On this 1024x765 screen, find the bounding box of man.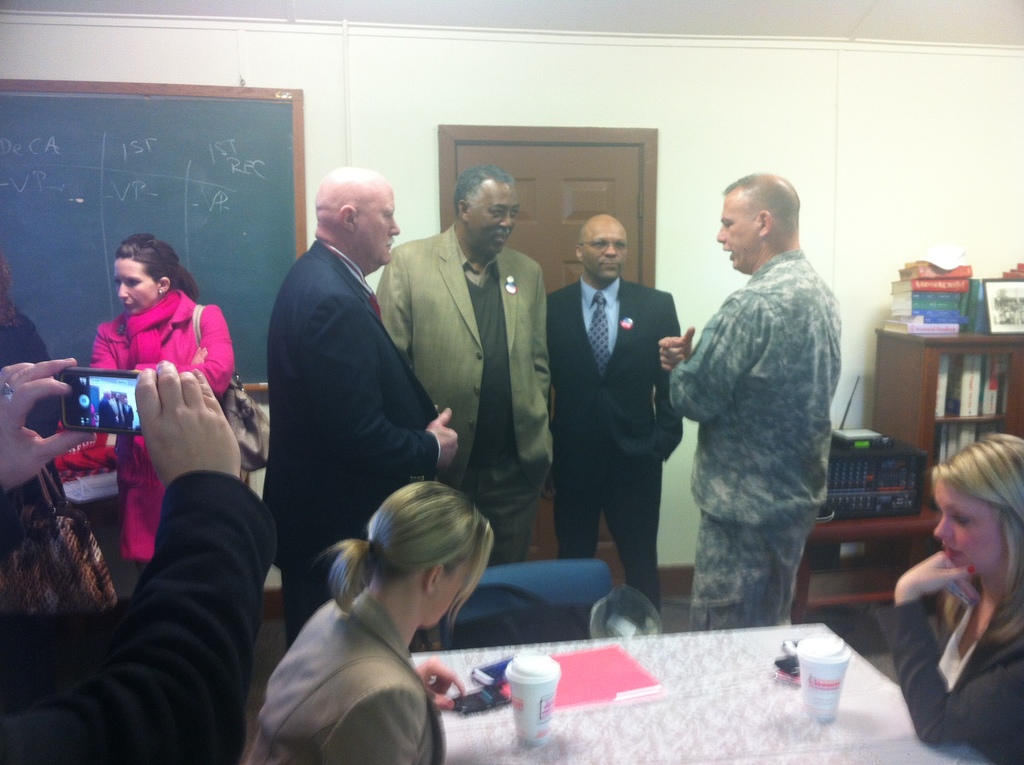
Bounding box: bbox(383, 166, 549, 565).
